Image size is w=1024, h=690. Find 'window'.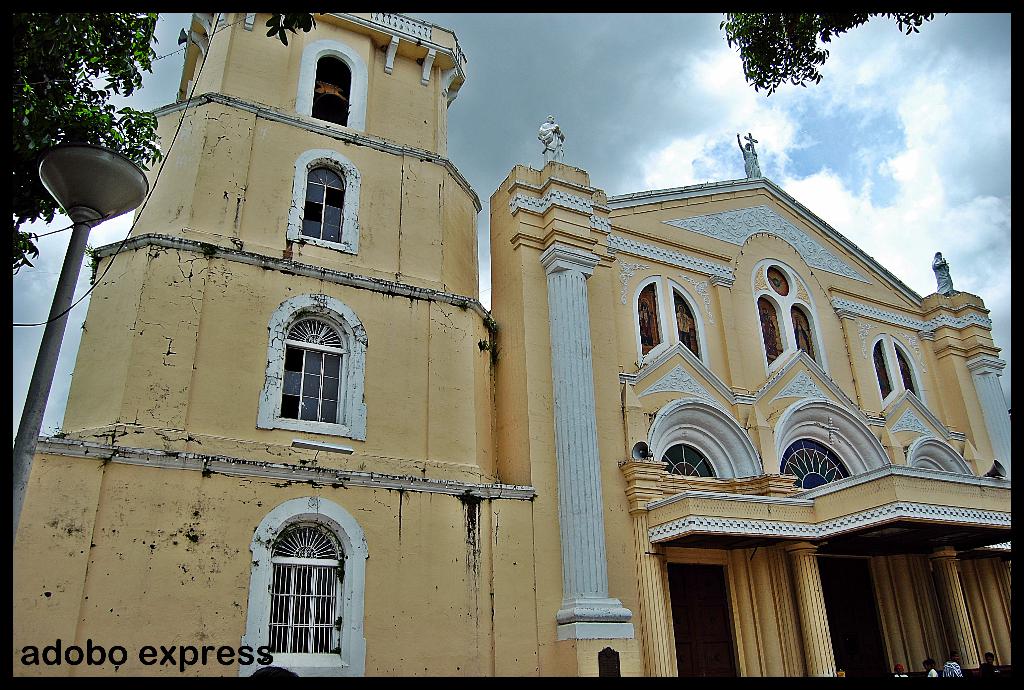
locate(302, 35, 375, 136).
